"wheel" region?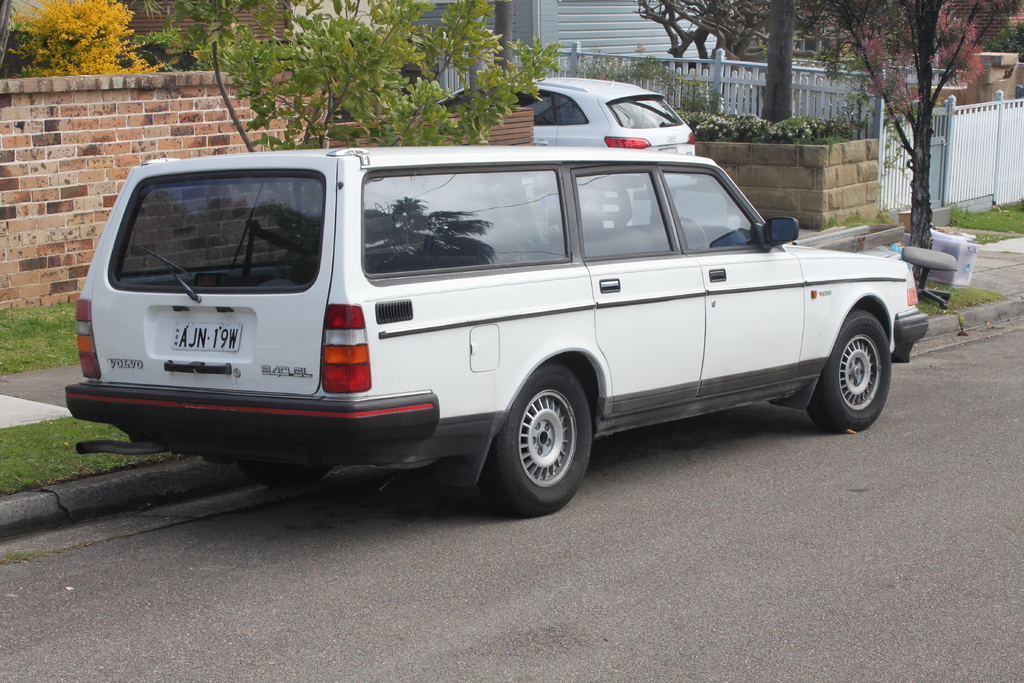
locate(493, 364, 593, 522)
